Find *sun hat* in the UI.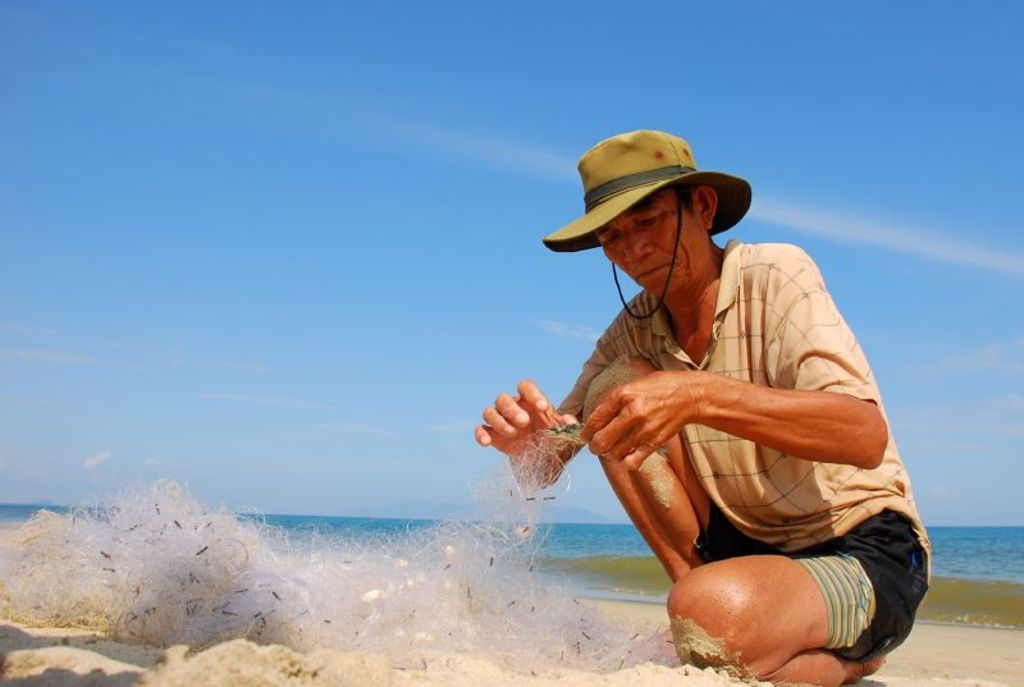
UI element at box(543, 123, 753, 334).
